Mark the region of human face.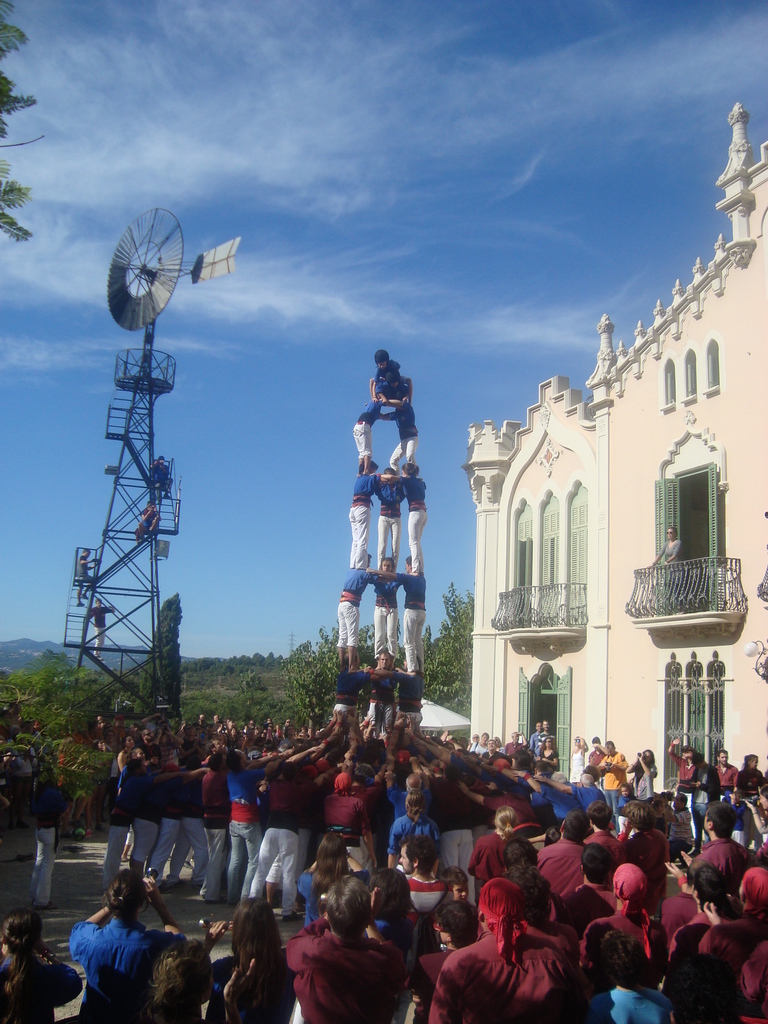
Region: <bbox>212, 740, 225, 754</bbox>.
